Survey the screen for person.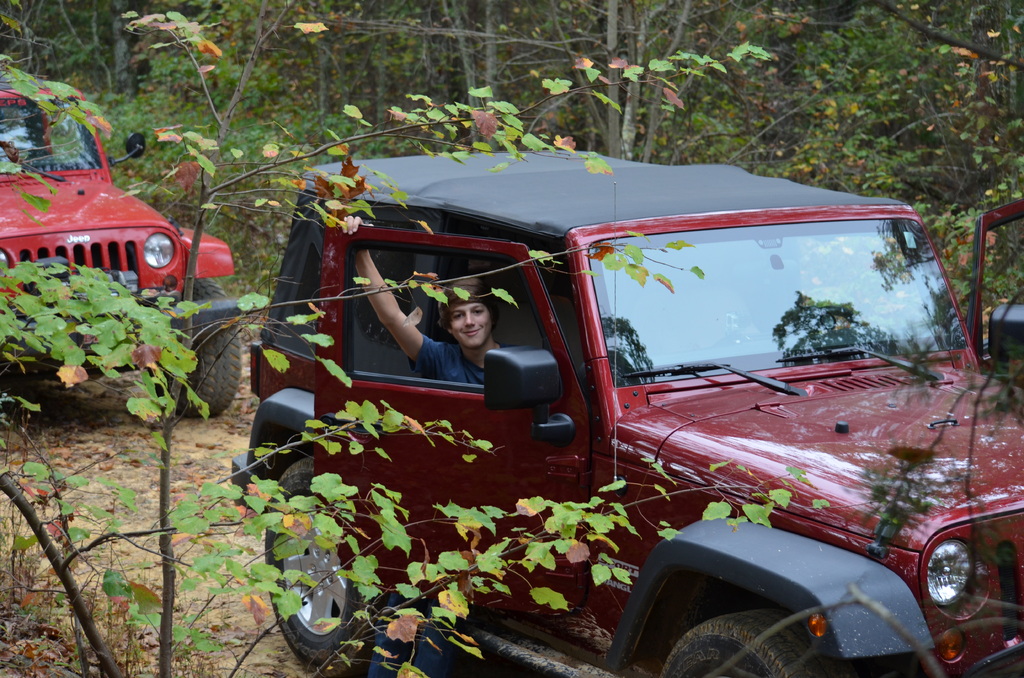
Survey found: BBox(346, 232, 520, 385).
